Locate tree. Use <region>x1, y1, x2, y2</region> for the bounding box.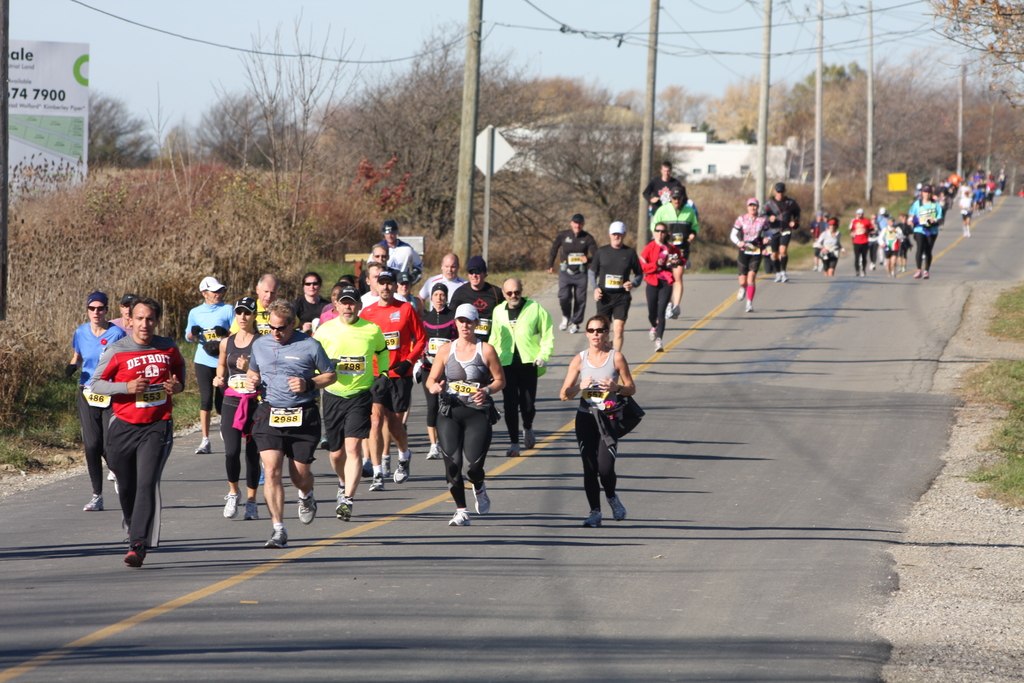
<region>181, 81, 304, 163</region>.
